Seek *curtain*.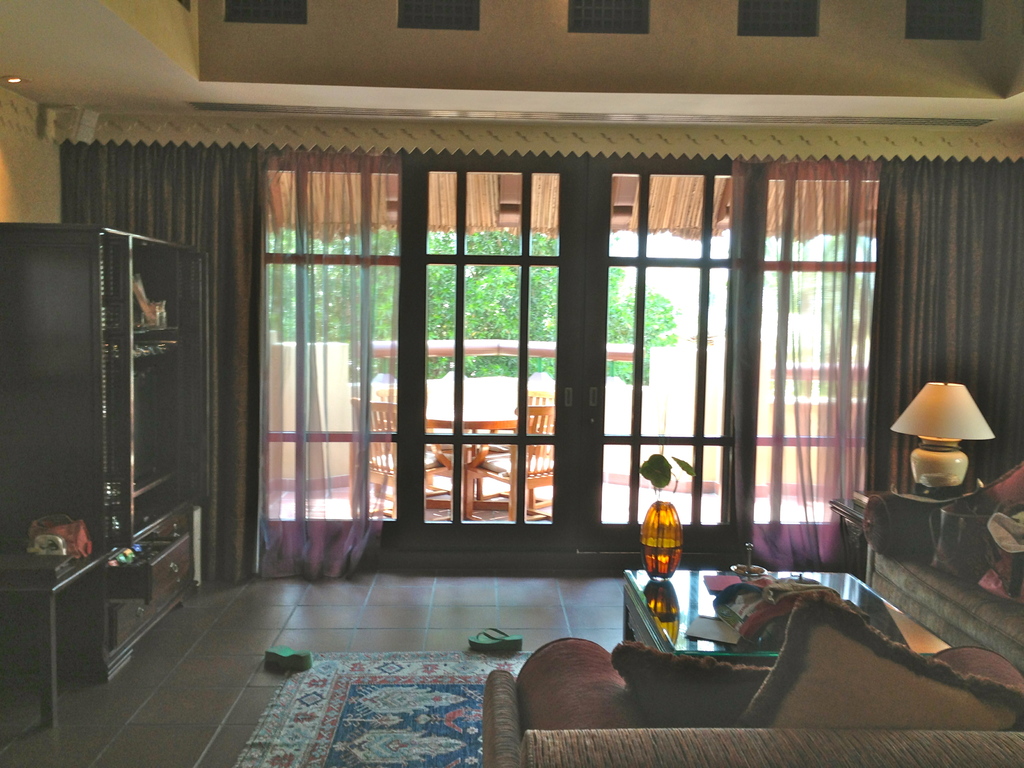
{"left": 56, "top": 143, "right": 264, "bottom": 581}.
